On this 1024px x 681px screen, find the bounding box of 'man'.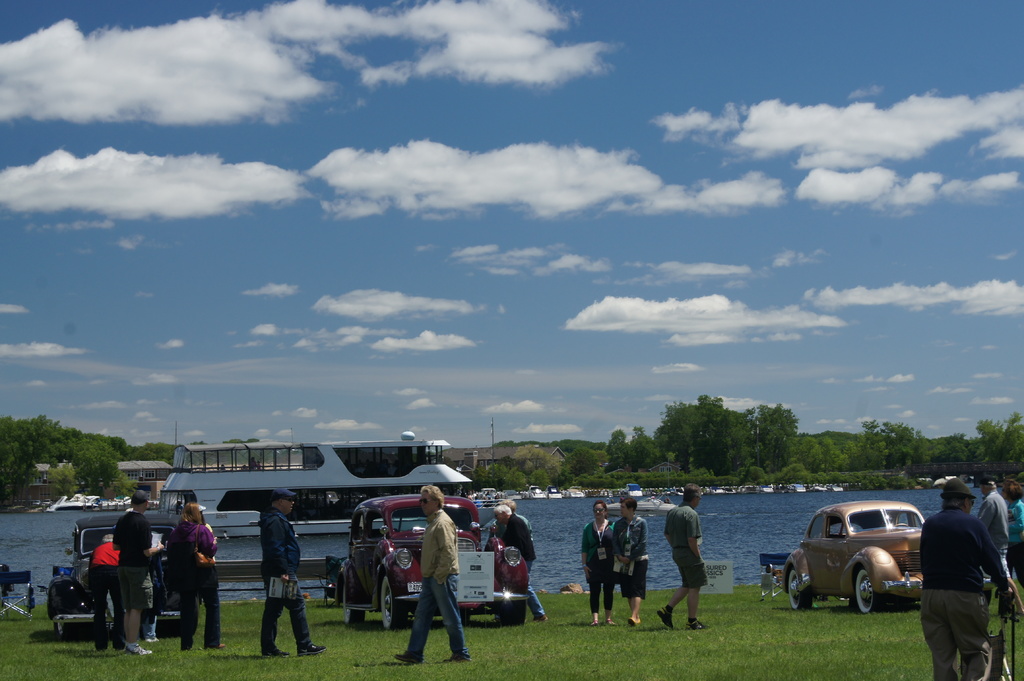
Bounding box: box(975, 477, 1023, 613).
